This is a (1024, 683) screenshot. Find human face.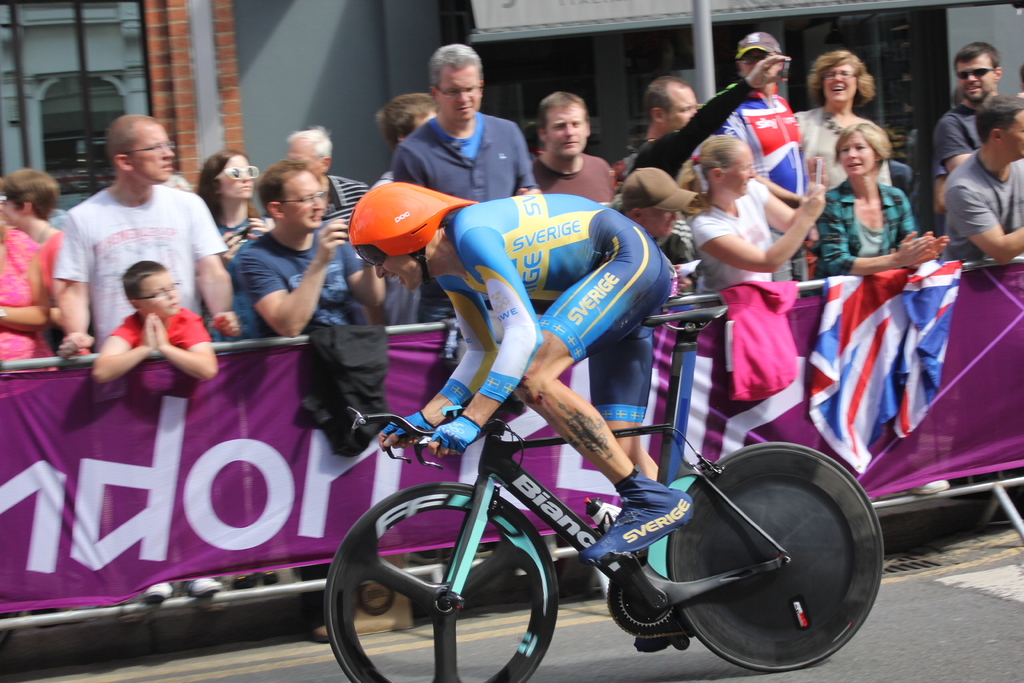
Bounding box: (x1=669, y1=84, x2=696, y2=130).
